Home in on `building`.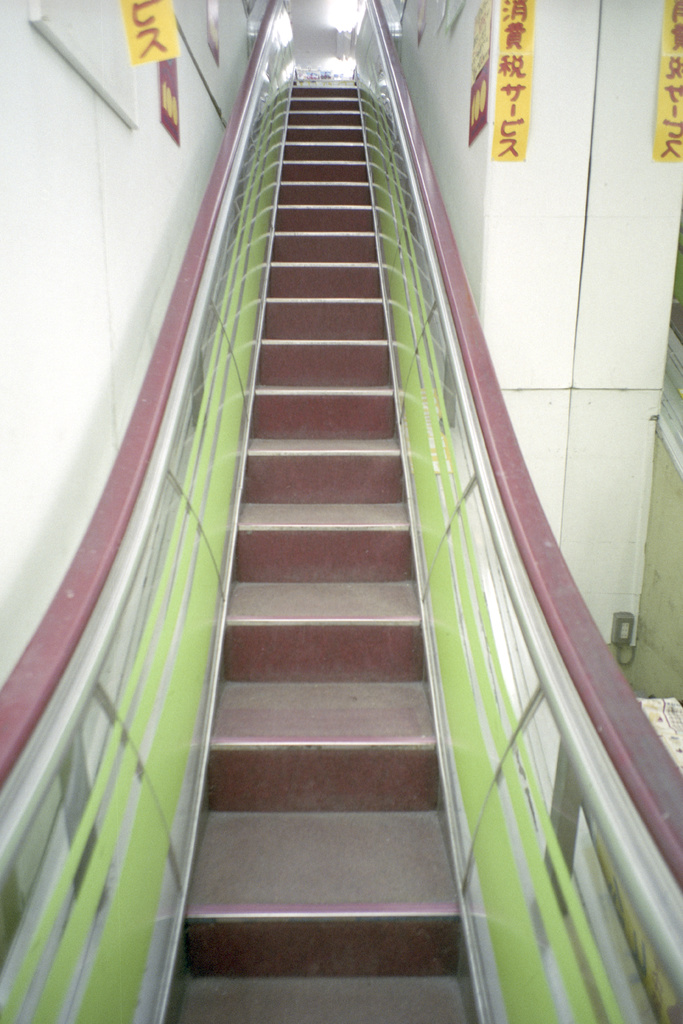
Homed in at box(0, 0, 682, 1023).
